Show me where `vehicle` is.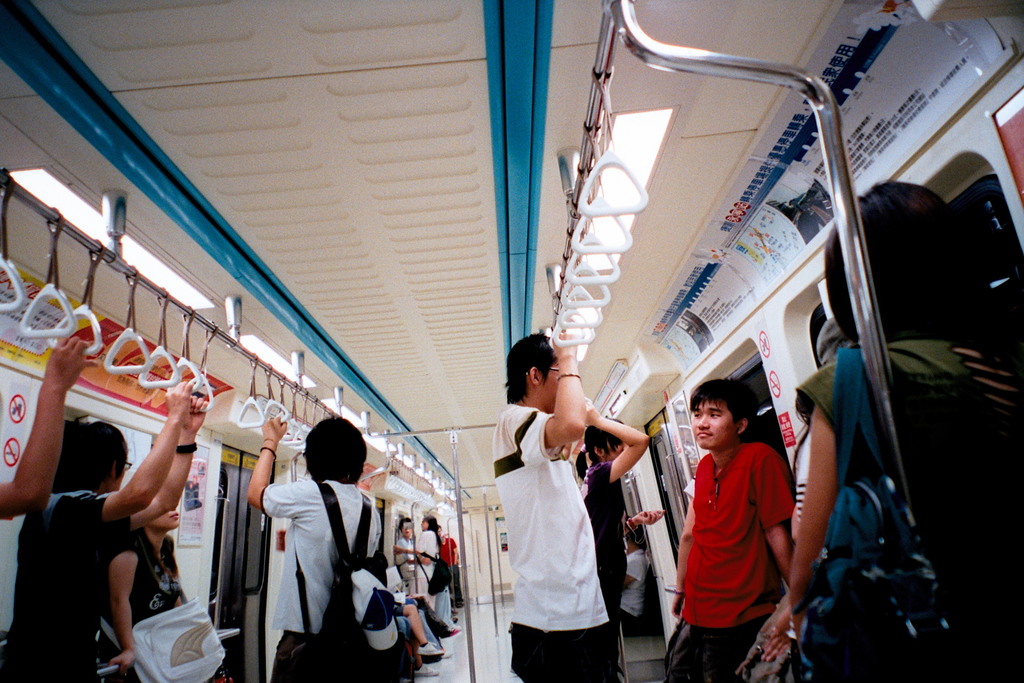
`vehicle` is at select_region(0, 0, 1023, 682).
